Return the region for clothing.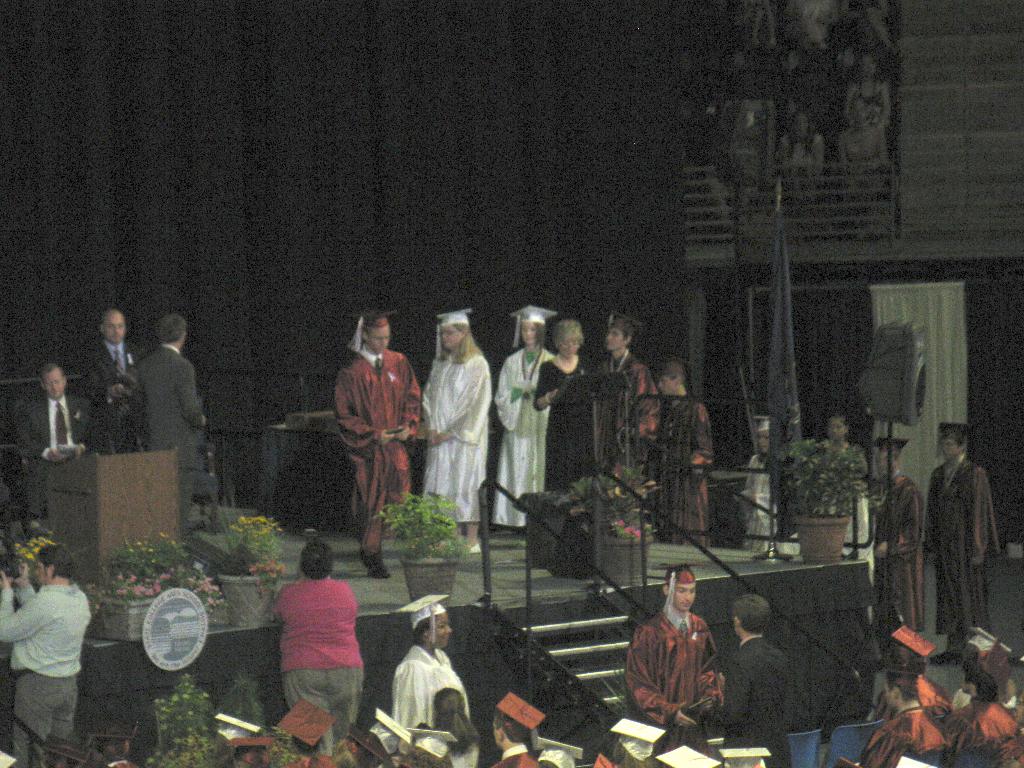
rect(708, 636, 792, 767).
